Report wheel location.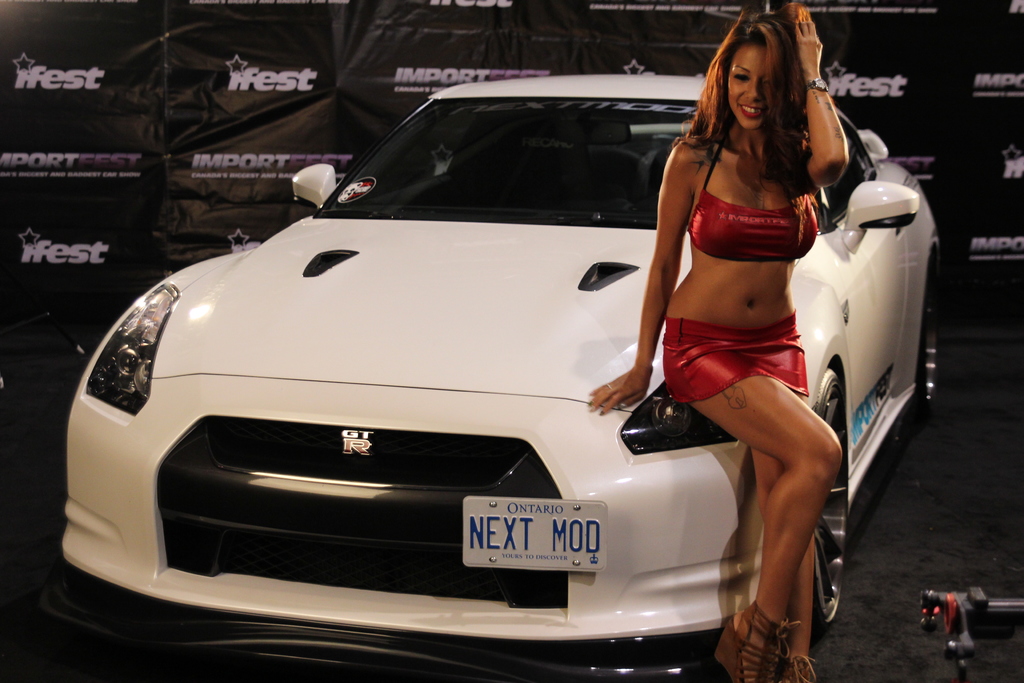
Report: 922,264,943,415.
